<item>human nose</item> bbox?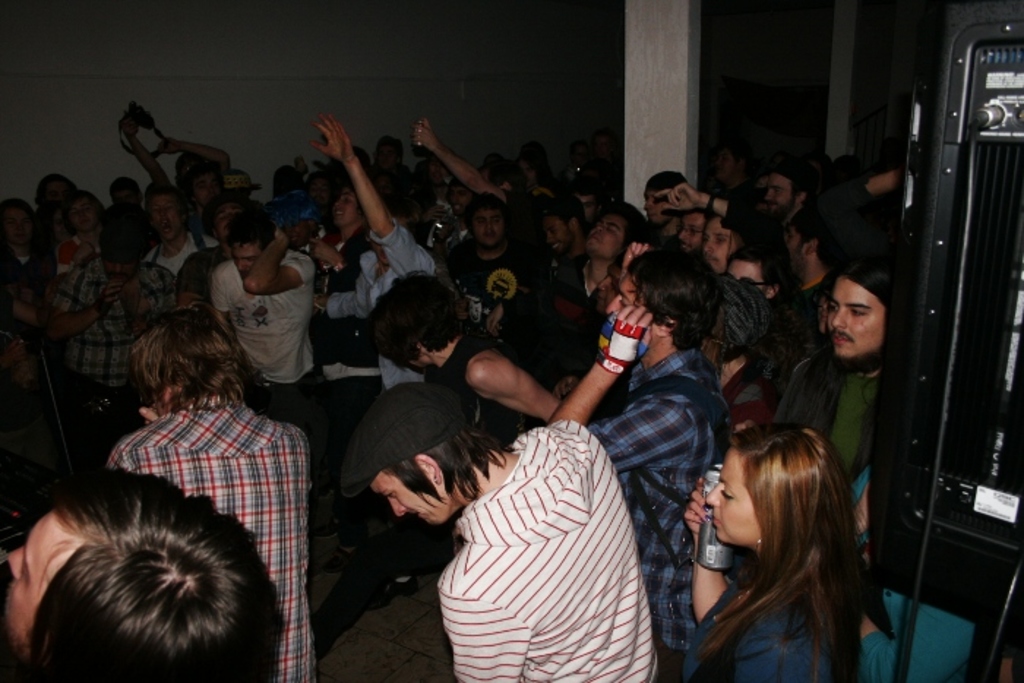
bbox=[604, 295, 622, 314]
